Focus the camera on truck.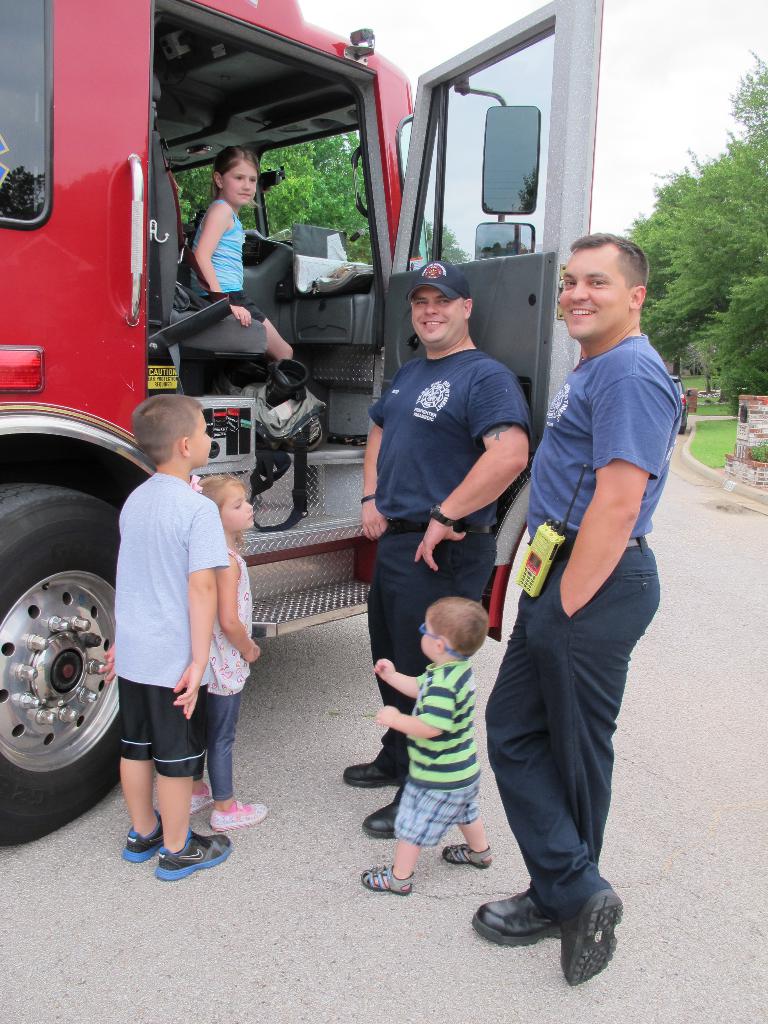
Focus region: region(6, 51, 689, 790).
